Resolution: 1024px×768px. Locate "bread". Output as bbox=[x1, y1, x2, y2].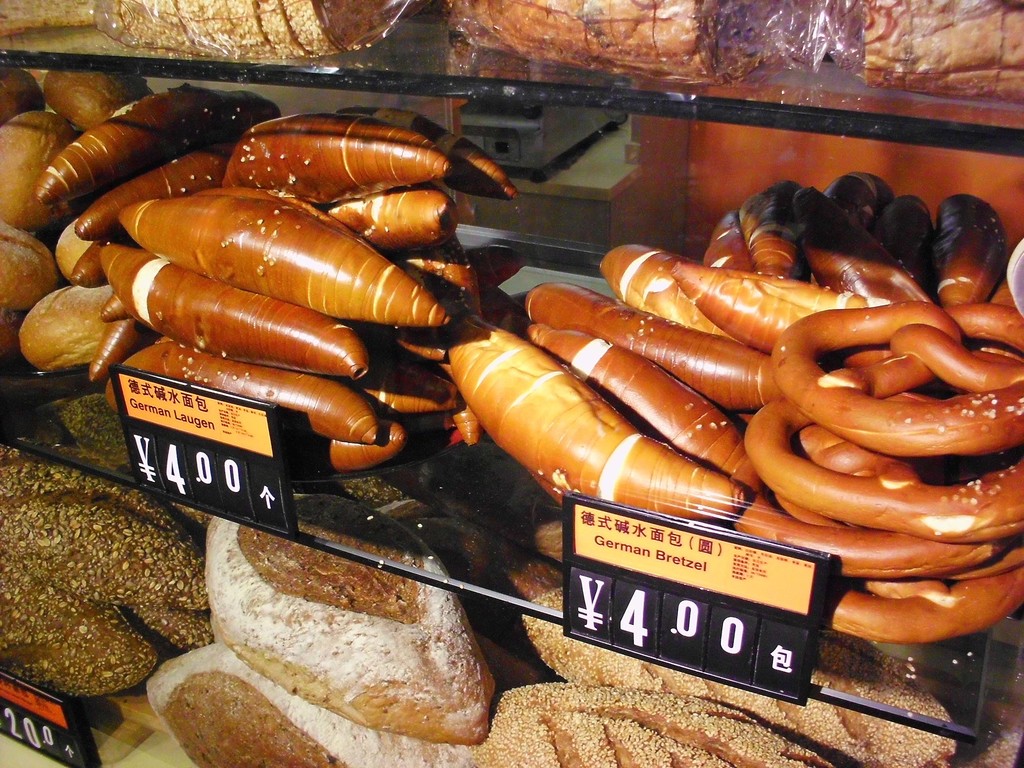
bbox=[118, 197, 443, 320].
